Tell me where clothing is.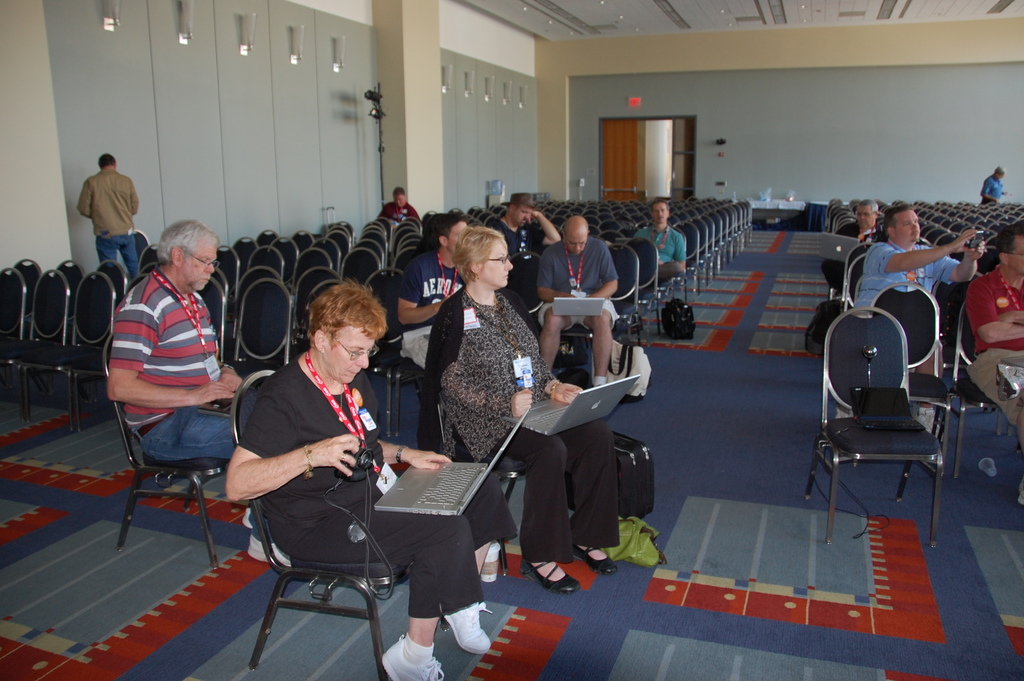
clothing is at x1=240, y1=357, x2=484, y2=620.
